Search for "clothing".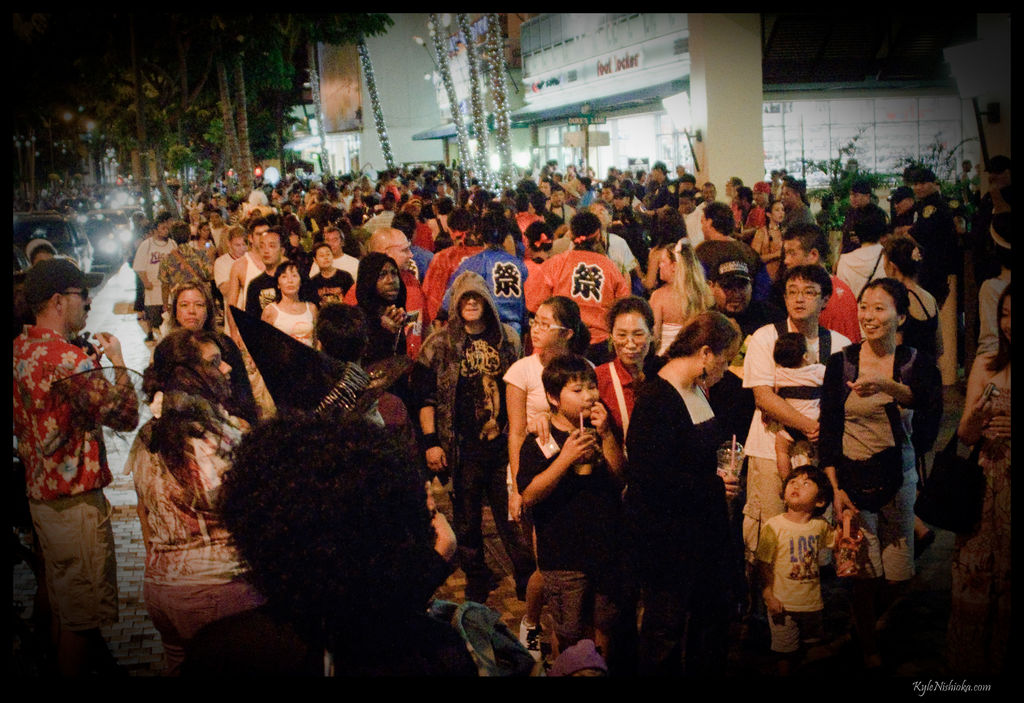
Found at bbox(578, 337, 654, 425).
